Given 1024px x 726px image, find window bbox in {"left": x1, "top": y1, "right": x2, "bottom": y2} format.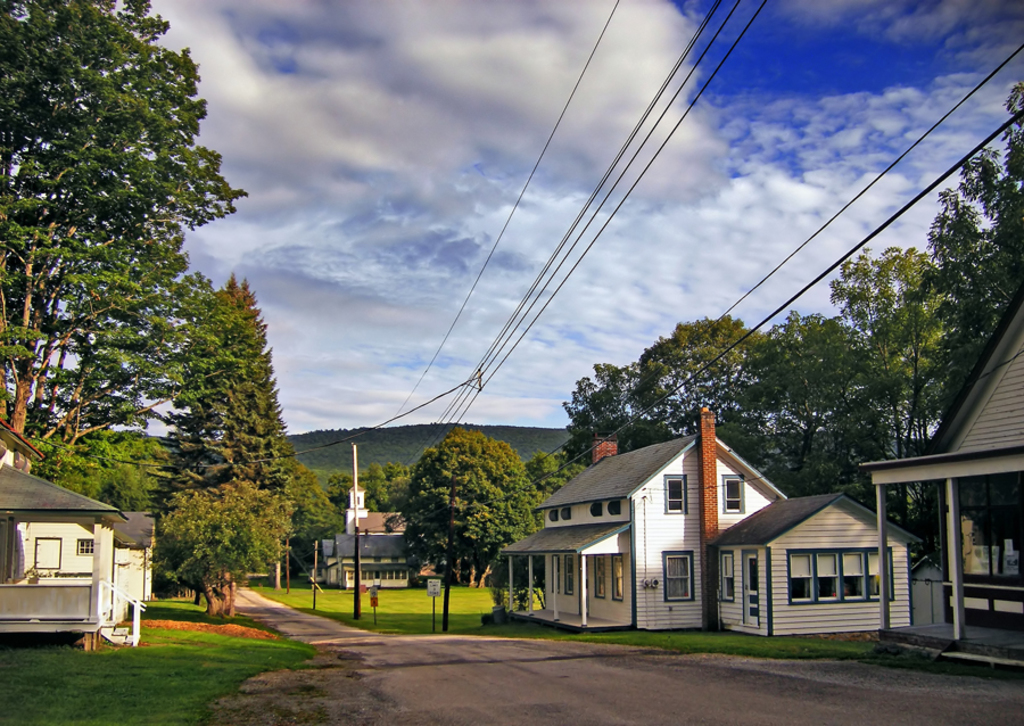
{"left": 719, "top": 550, "right": 736, "bottom": 601}.
